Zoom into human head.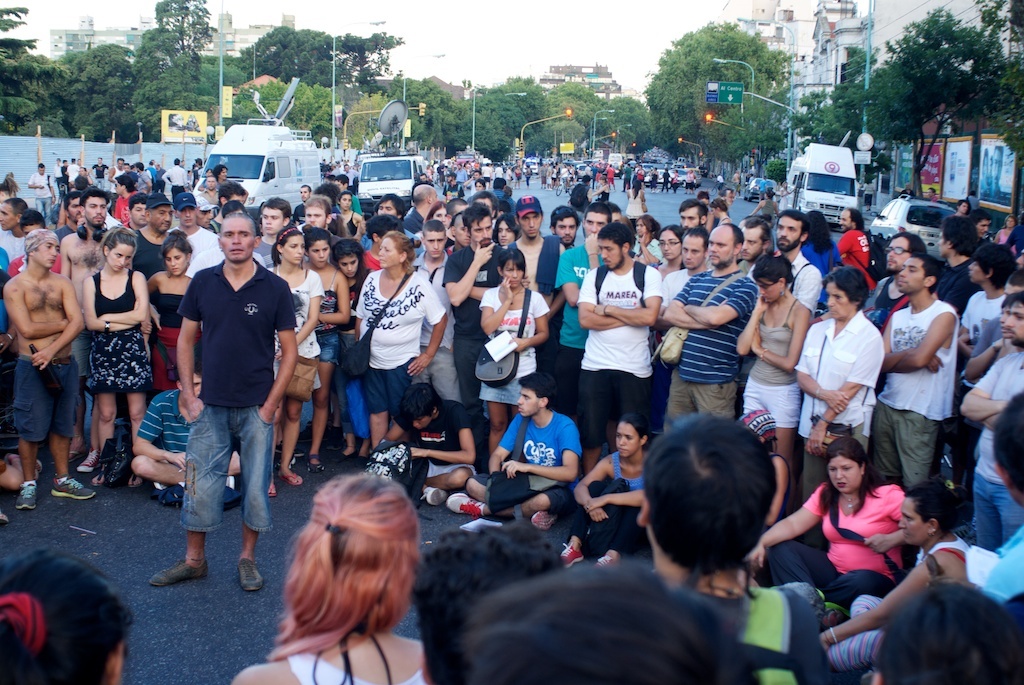
Zoom target: {"x1": 376, "y1": 193, "x2": 405, "y2": 216}.
